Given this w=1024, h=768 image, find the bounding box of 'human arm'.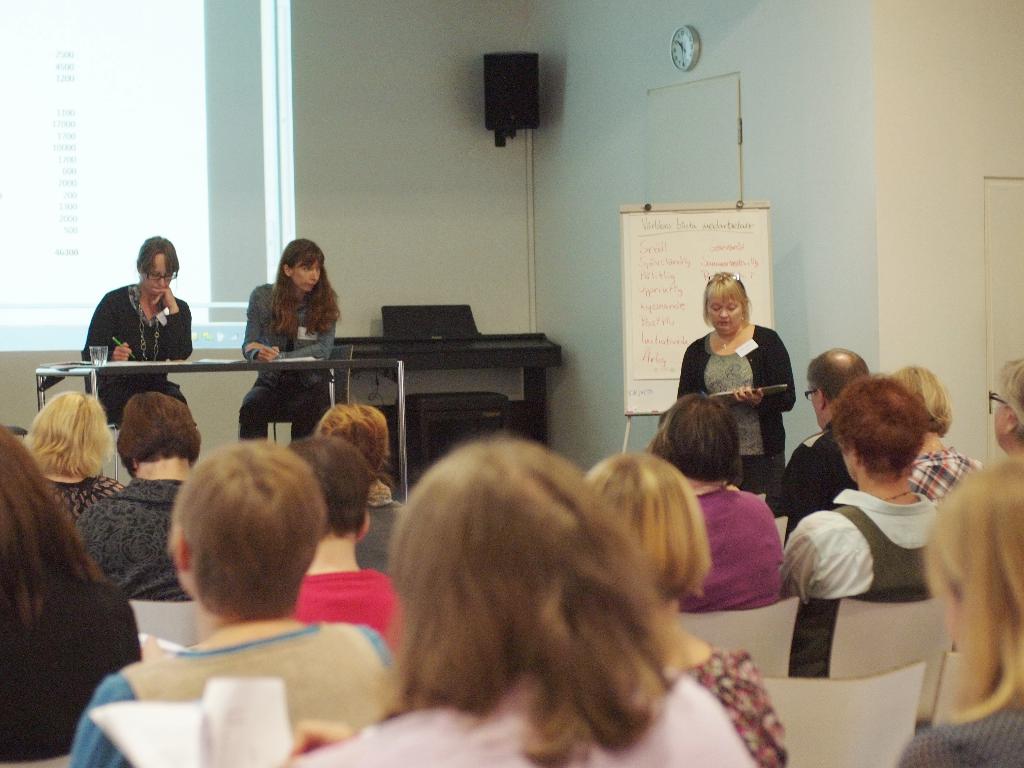
76, 680, 123, 767.
